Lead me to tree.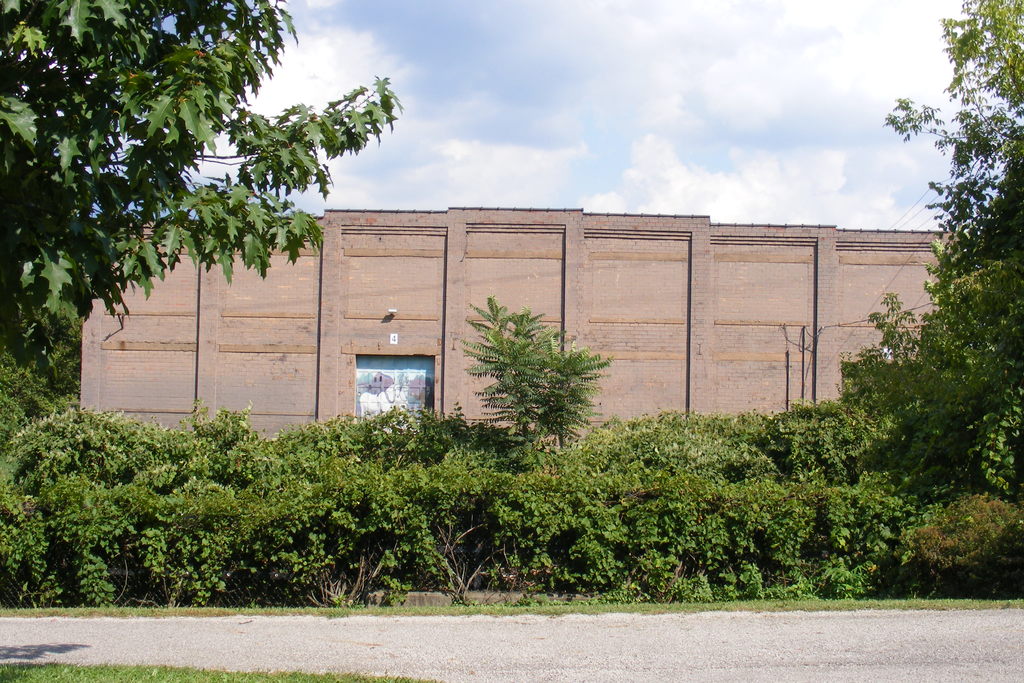
Lead to 840, 0, 1022, 421.
